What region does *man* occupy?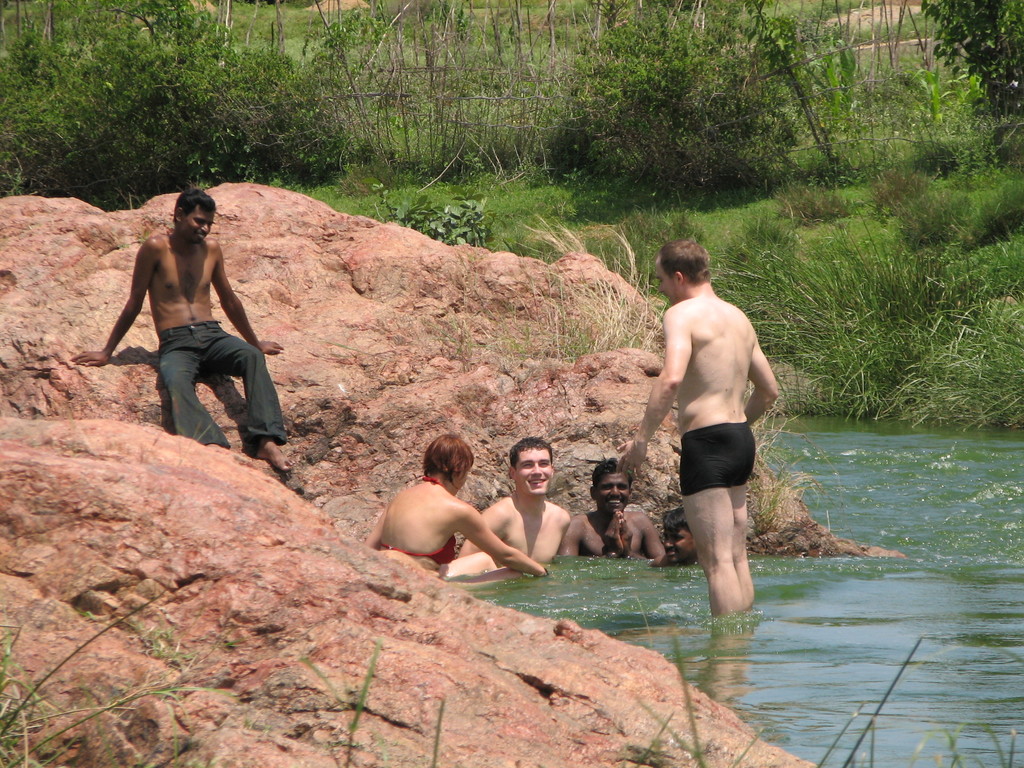
x1=661 y1=504 x2=700 y2=570.
